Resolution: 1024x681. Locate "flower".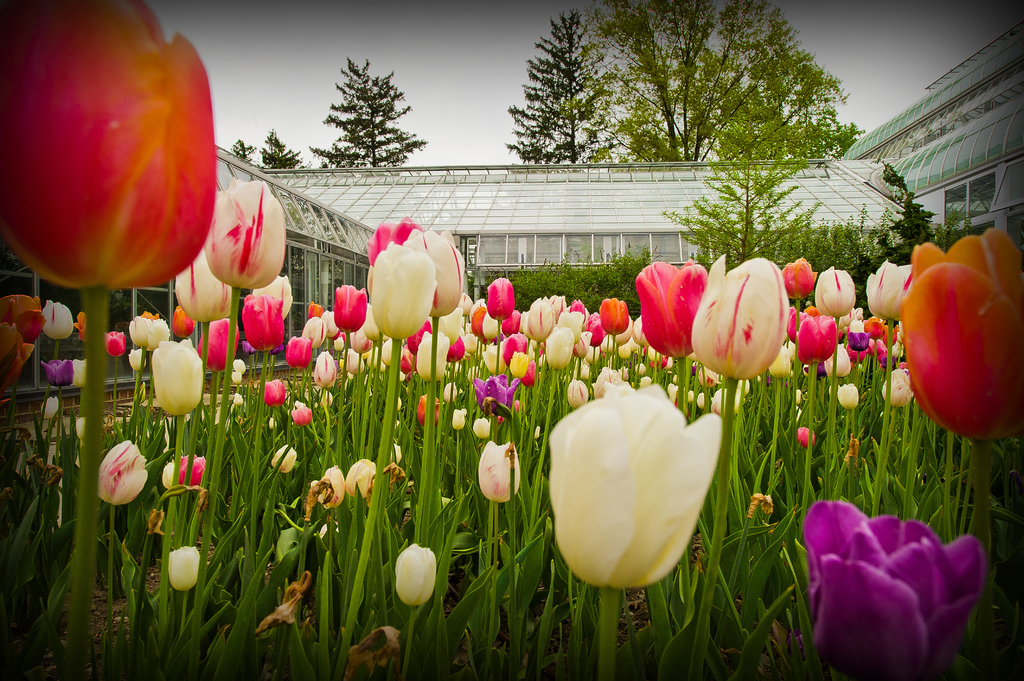
[x1=795, y1=422, x2=815, y2=450].
